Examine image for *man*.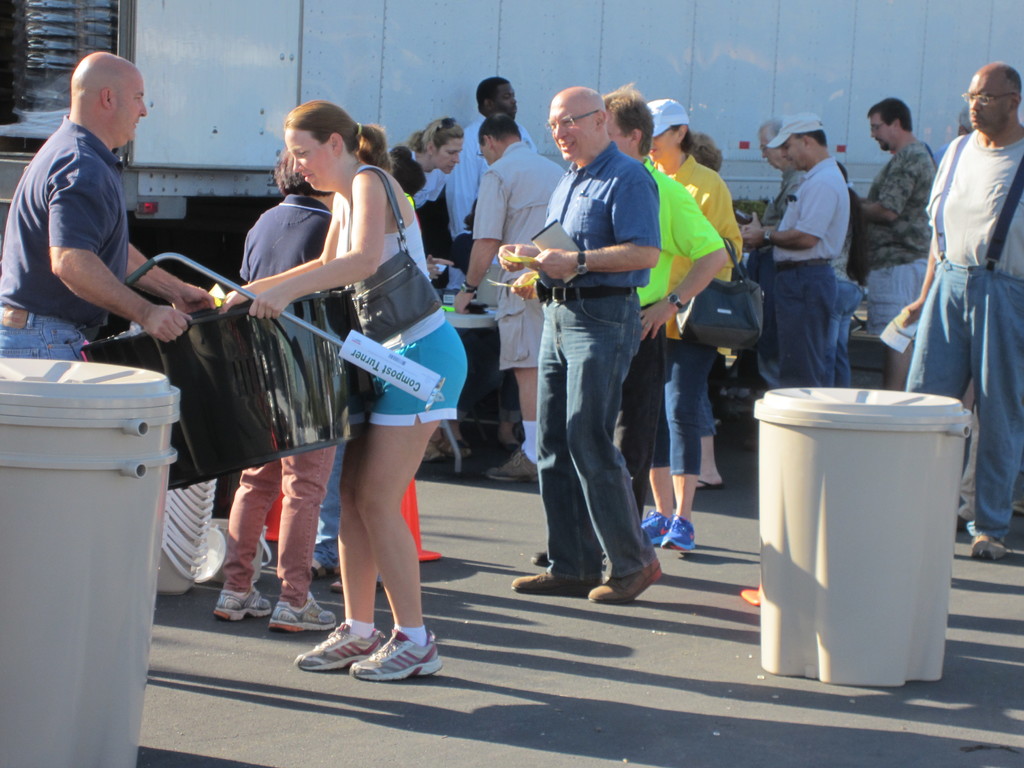
Examination result: (x1=0, y1=51, x2=215, y2=362).
